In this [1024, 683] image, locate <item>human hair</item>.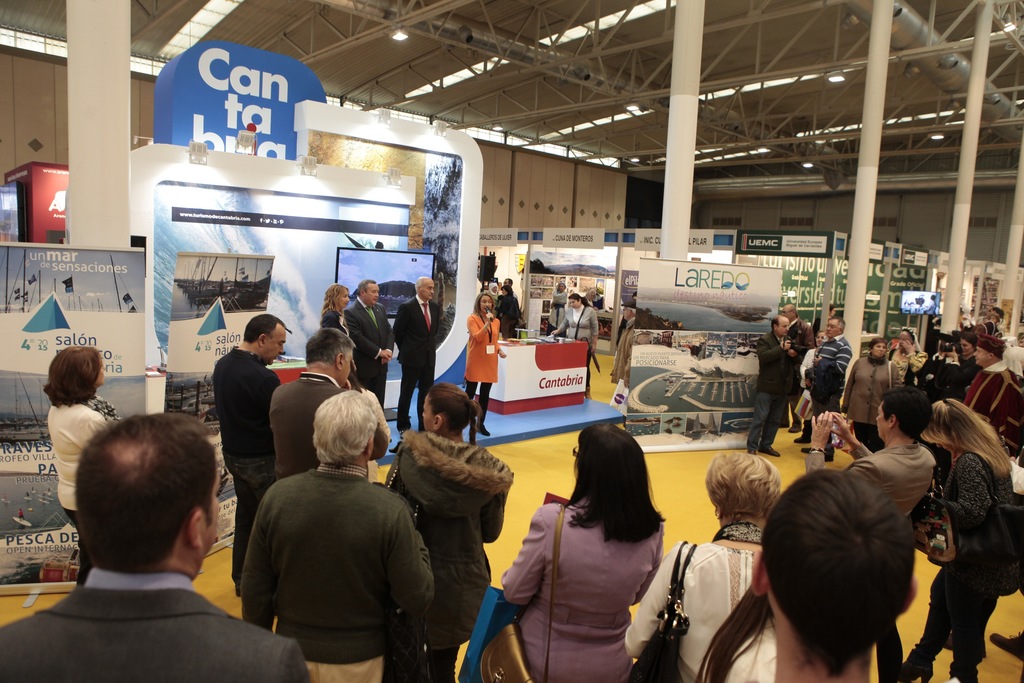
Bounding box: pyautogui.locateOnScreen(567, 292, 590, 309).
